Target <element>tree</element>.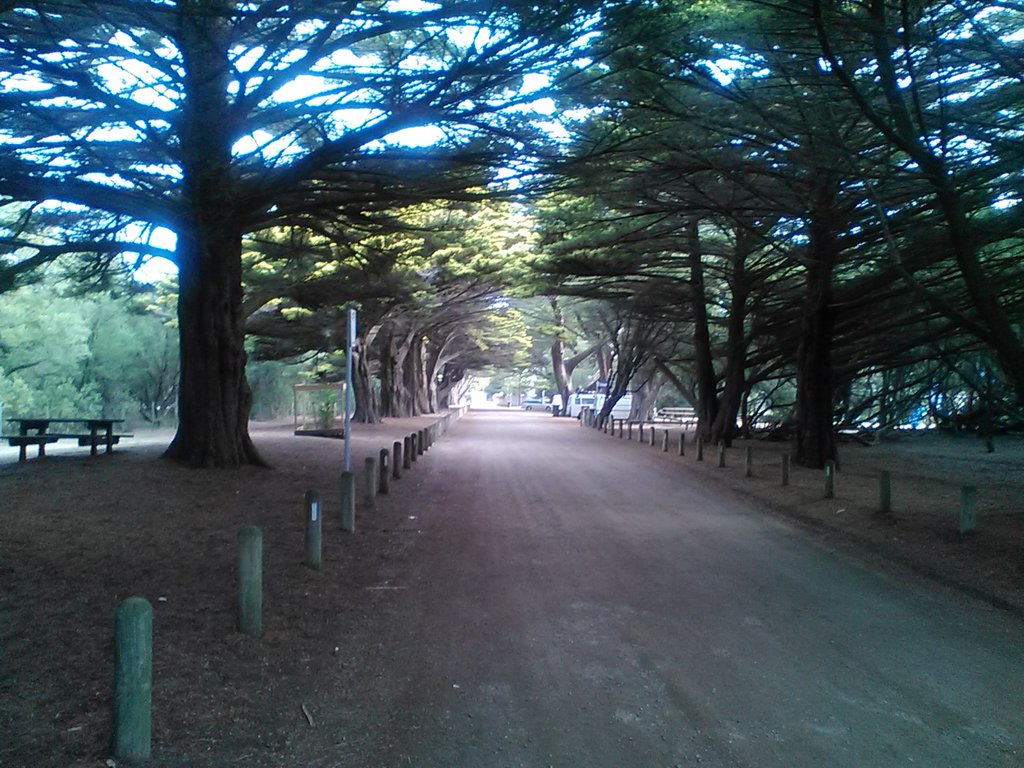
Target region: <bbox>0, 230, 93, 447</bbox>.
